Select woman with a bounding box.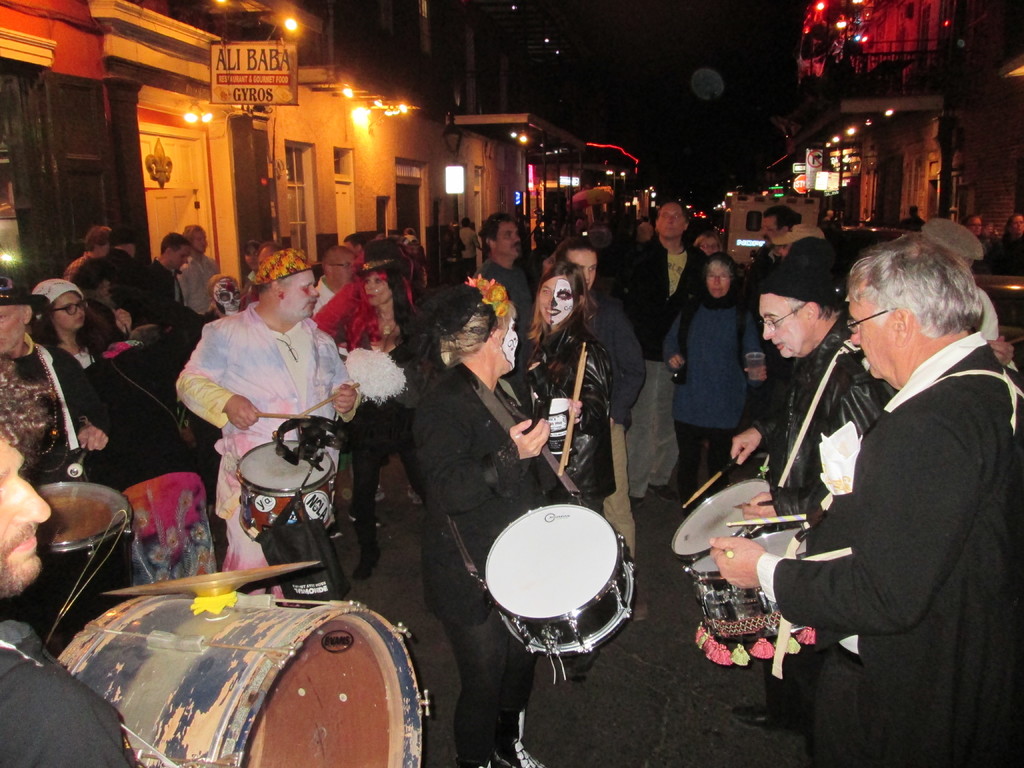
crop(962, 211, 992, 274).
